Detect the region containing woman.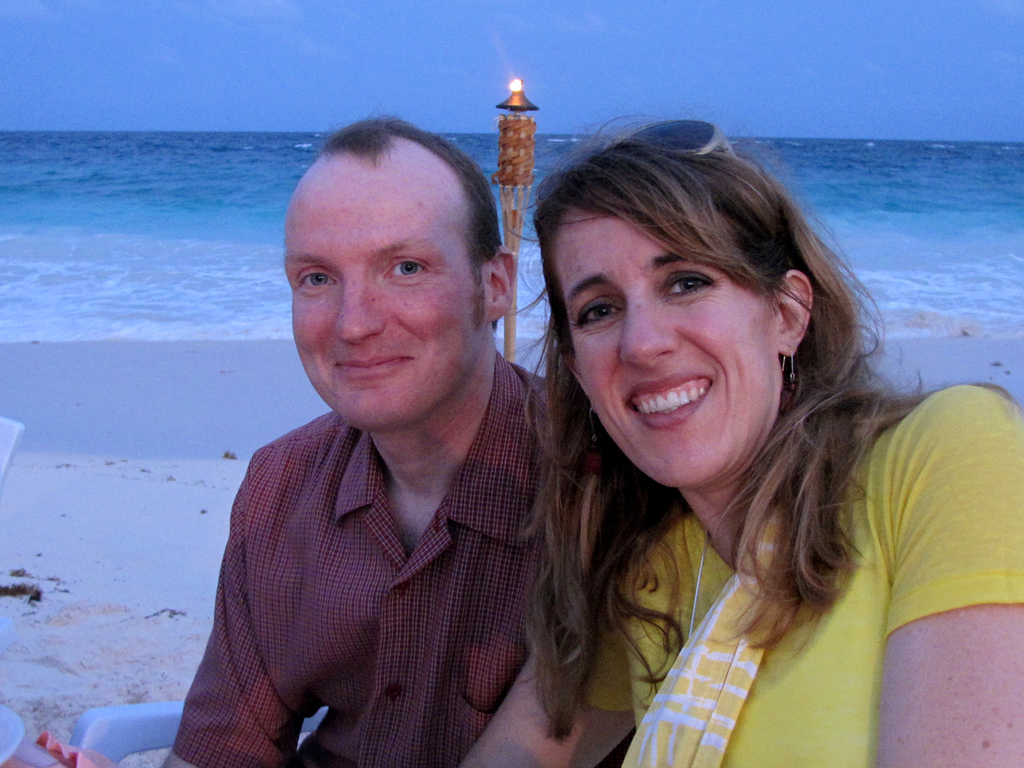
{"x1": 470, "y1": 126, "x2": 988, "y2": 767}.
